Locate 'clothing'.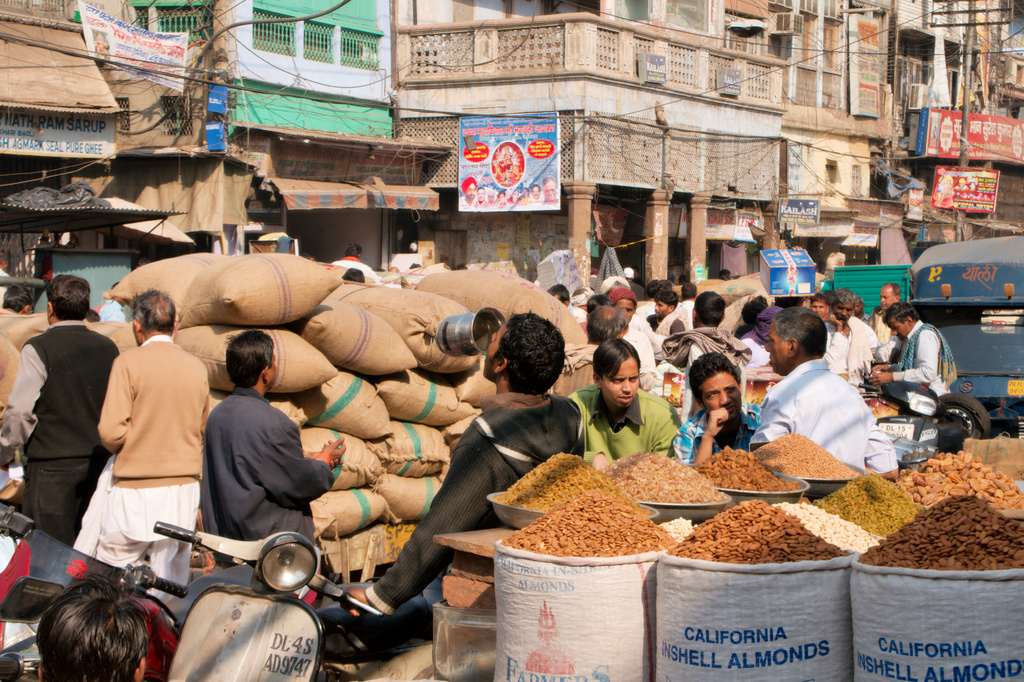
Bounding box: box=[317, 391, 586, 642].
